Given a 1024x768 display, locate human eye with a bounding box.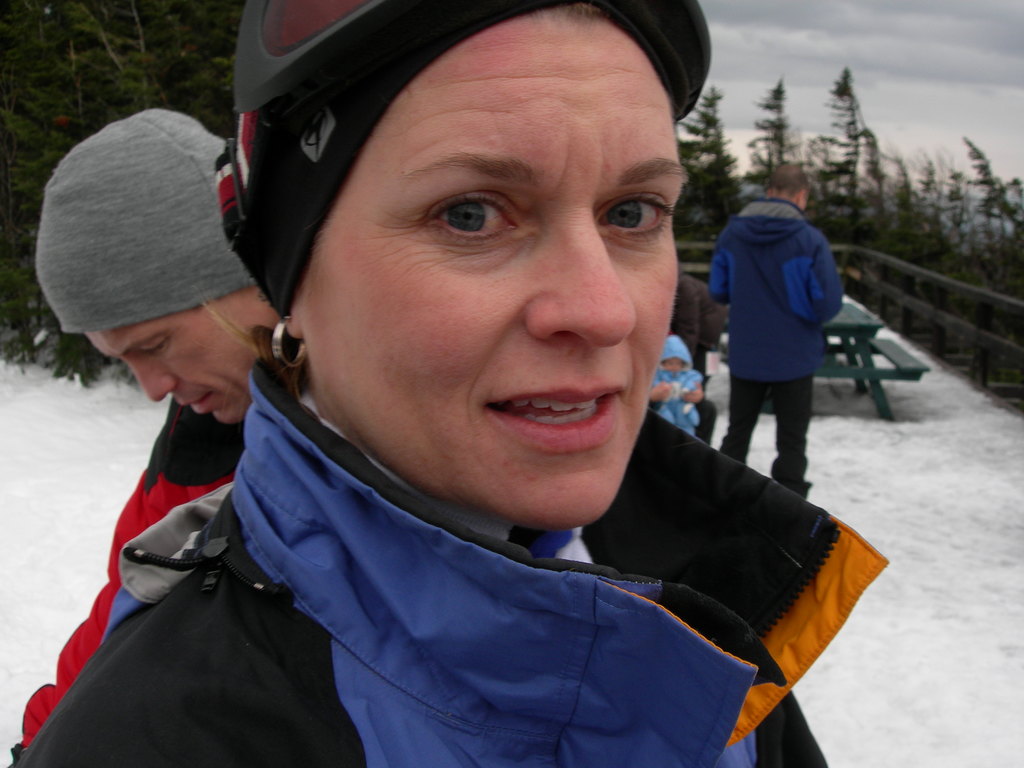
Located: region(593, 185, 678, 244).
